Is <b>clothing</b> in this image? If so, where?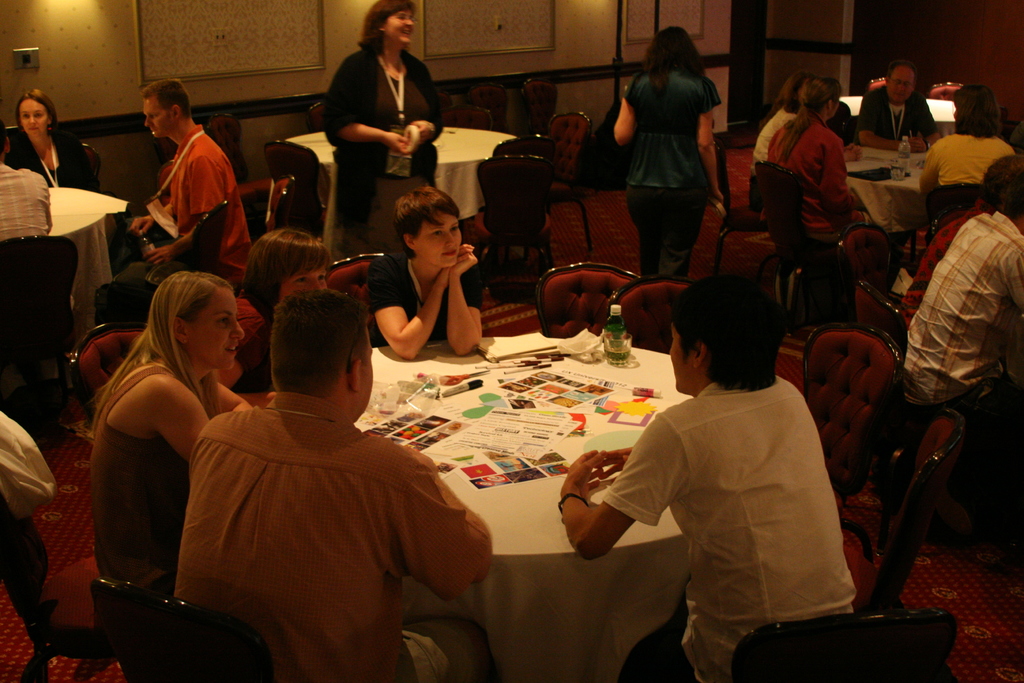
Yes, at detection(9, 115, 93, 189).
